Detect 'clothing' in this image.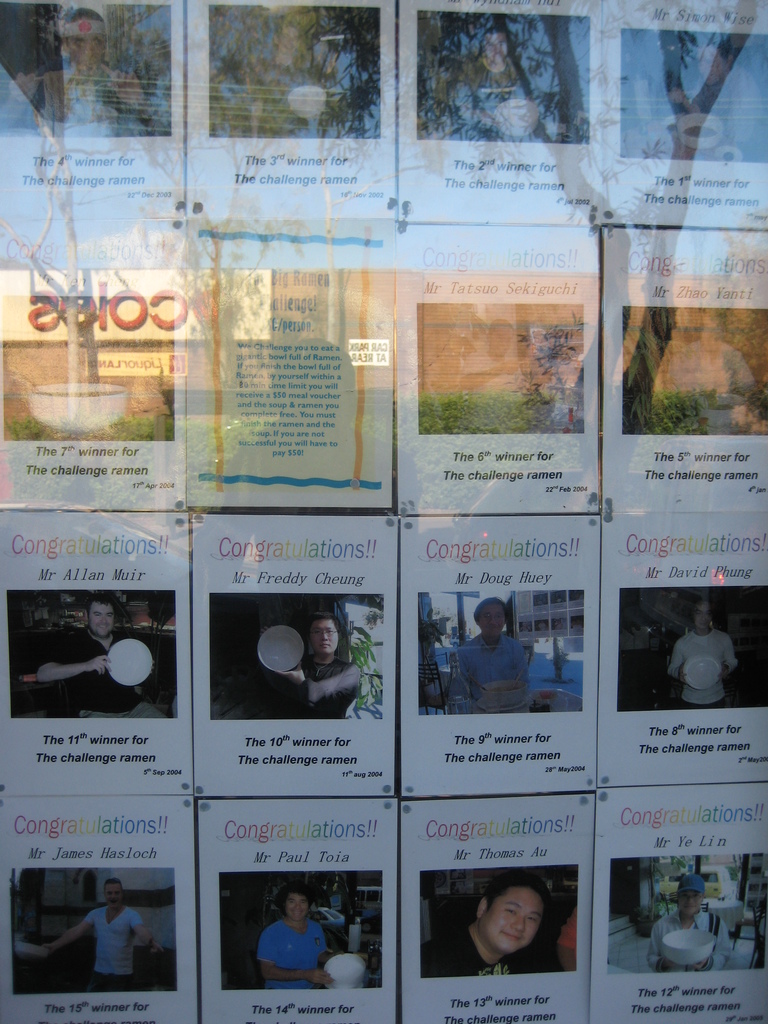
Detection: <bbox>34, 628, 174, 721</bbox>.
